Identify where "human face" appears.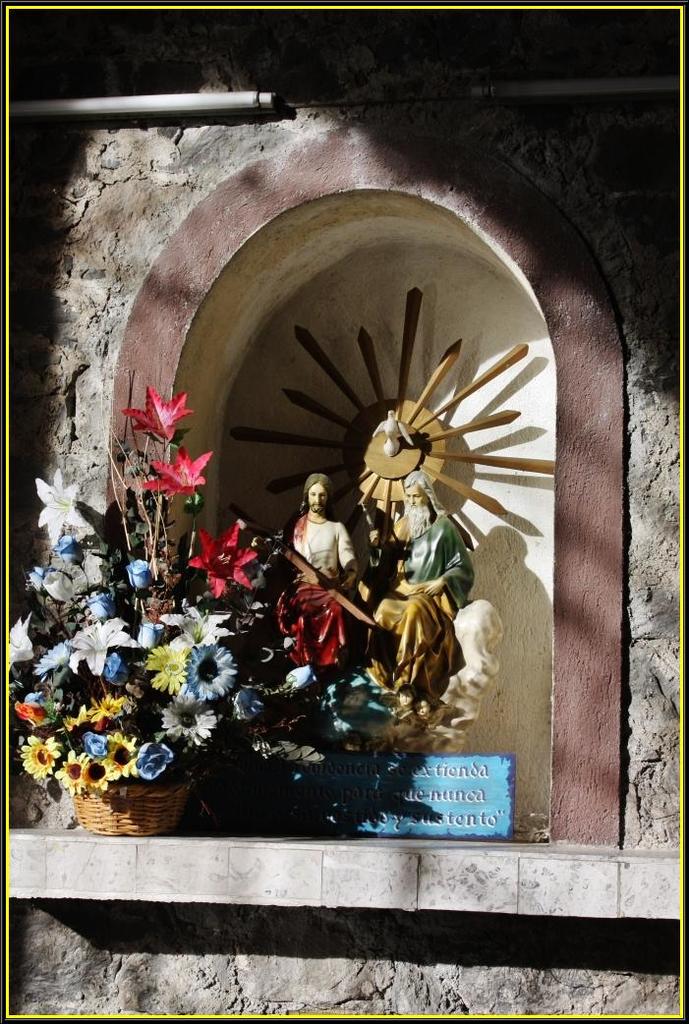
Appears at 311:483:328:511.
